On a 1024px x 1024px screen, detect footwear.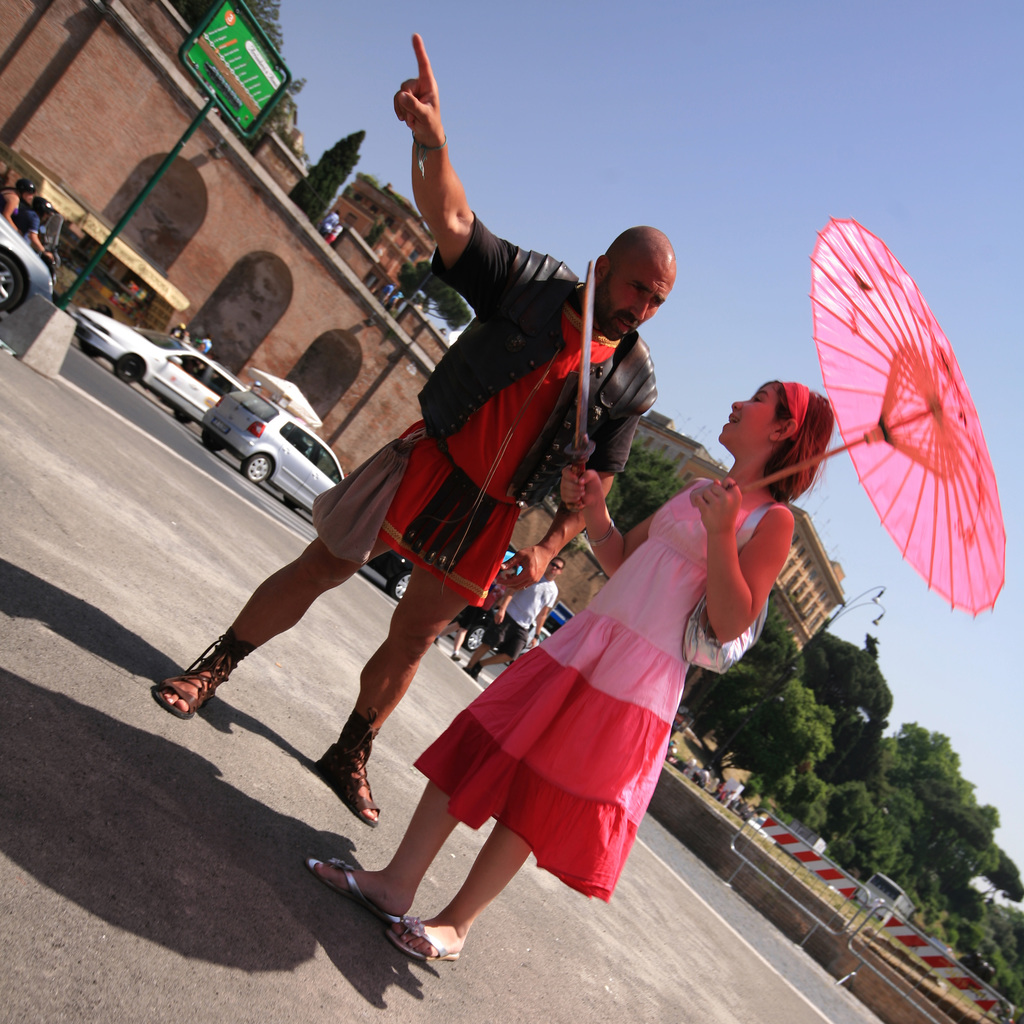
151,627,252,719.
